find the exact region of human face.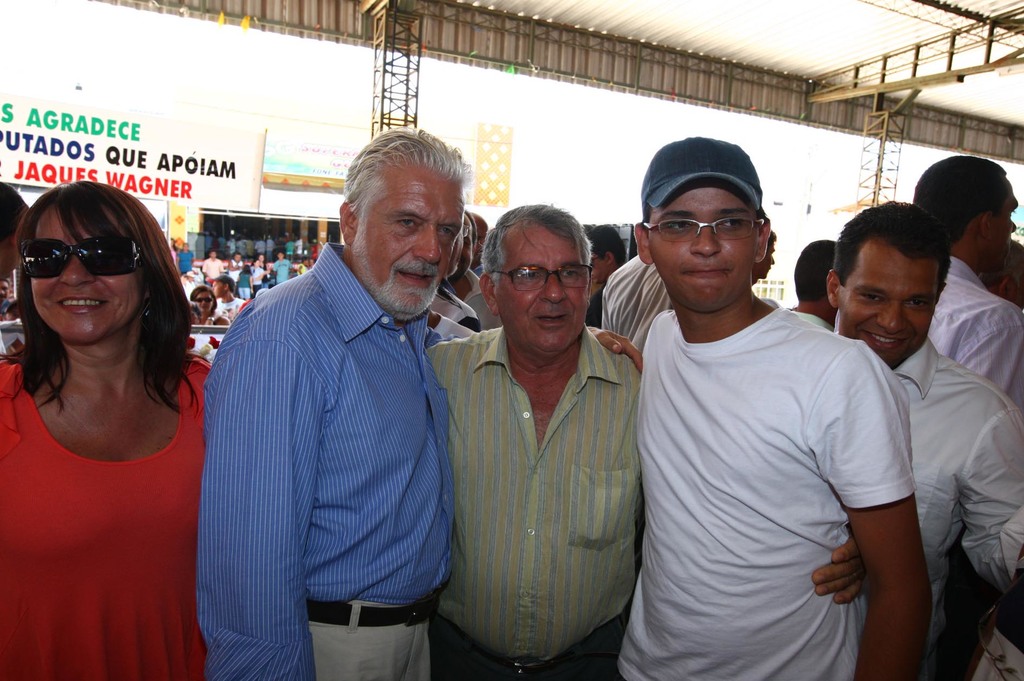
Exact region: (x1=179, y1=241, x2=189, y2=252).
